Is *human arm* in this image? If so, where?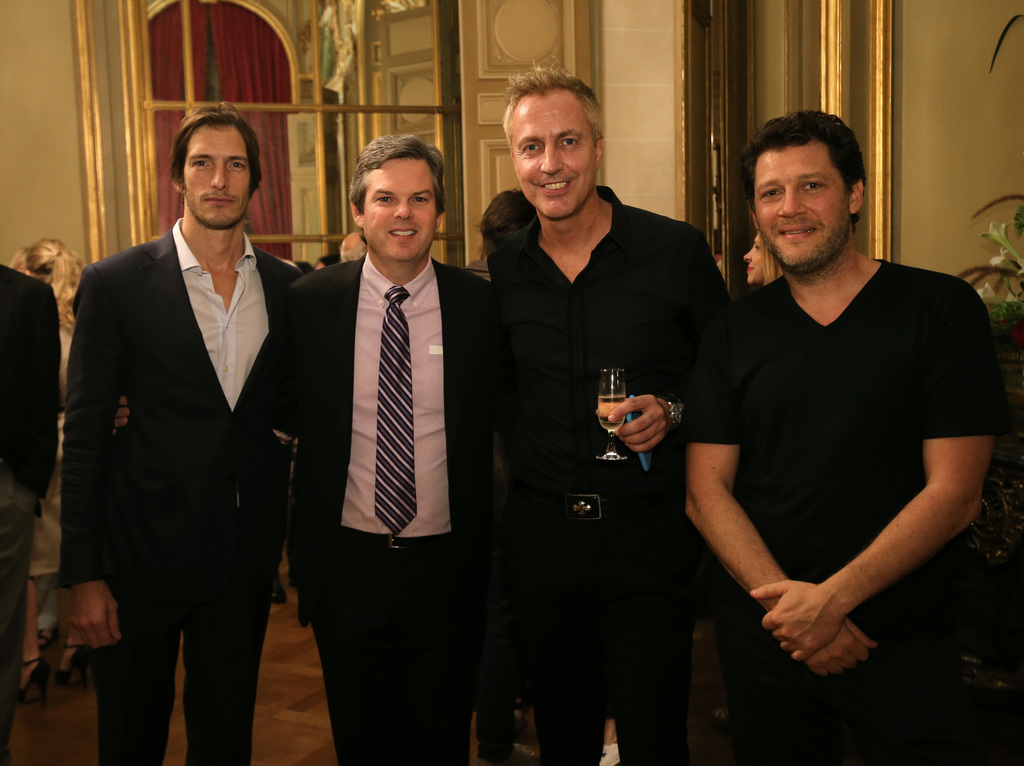
Yes, at box(685, 293, 877, 678).
